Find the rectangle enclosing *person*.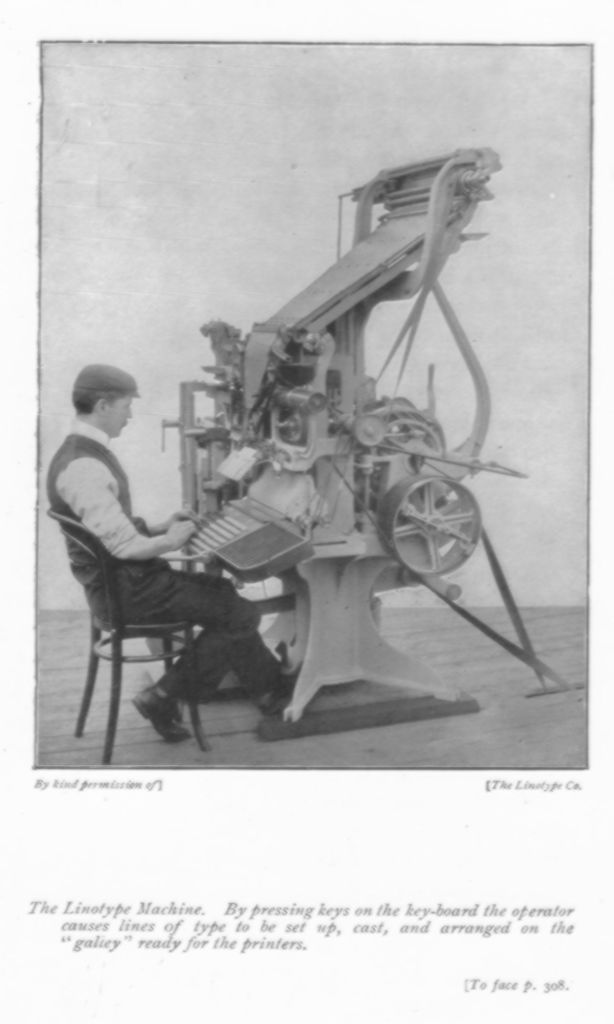
76:348:261:751.
